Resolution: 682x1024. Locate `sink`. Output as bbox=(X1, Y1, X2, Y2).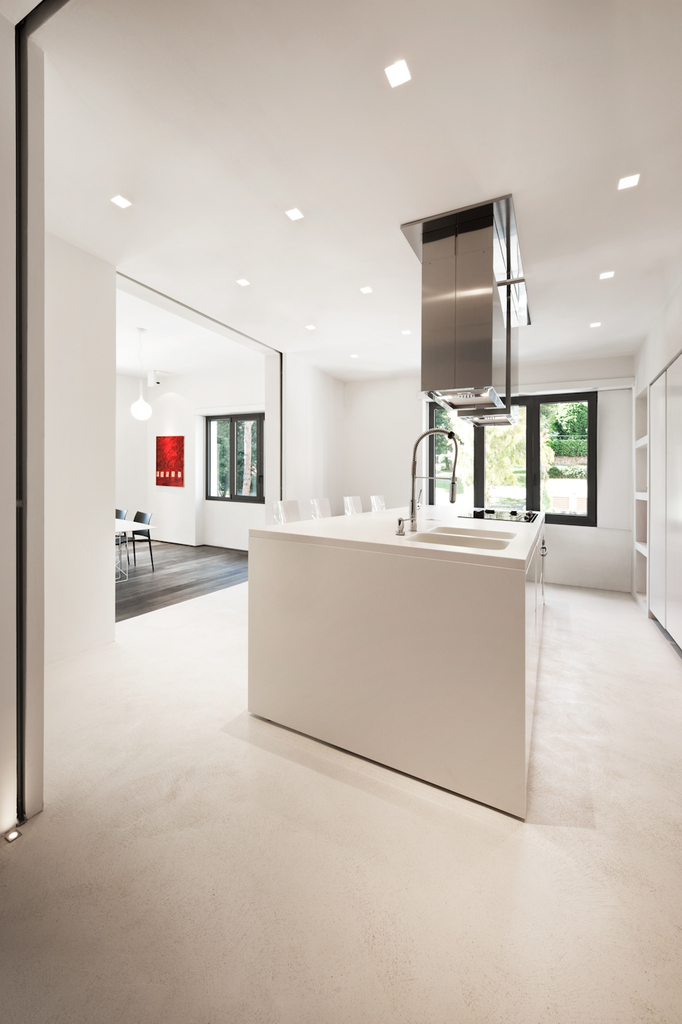
bbox=(240, 441, 538, 816).
